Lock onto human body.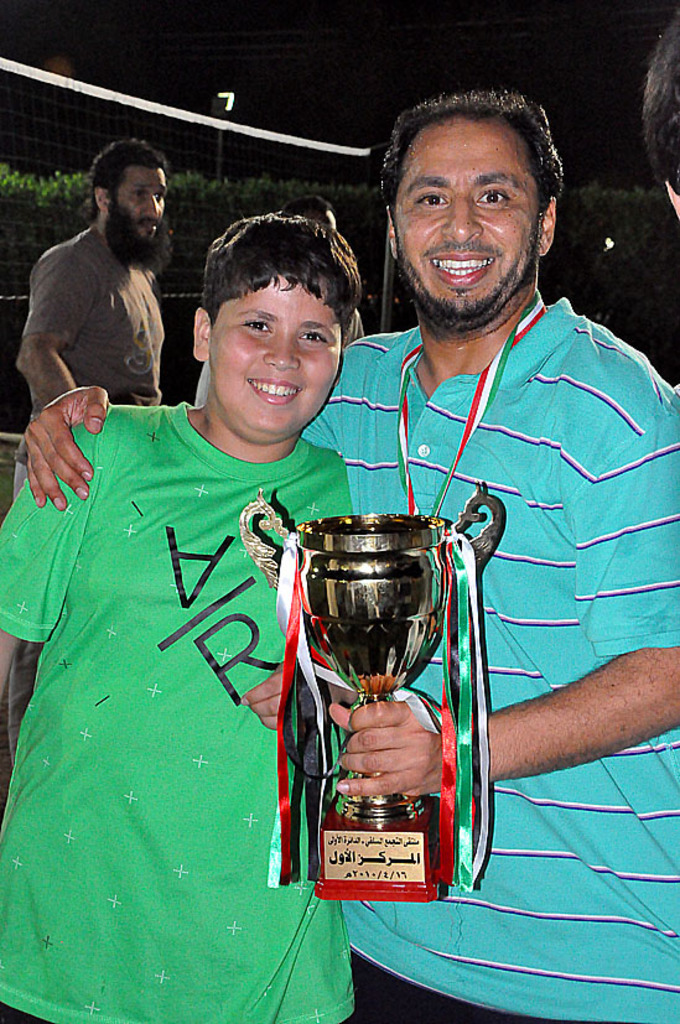
Locked: x1=22, y1=88, x2=679, y2=1023.
